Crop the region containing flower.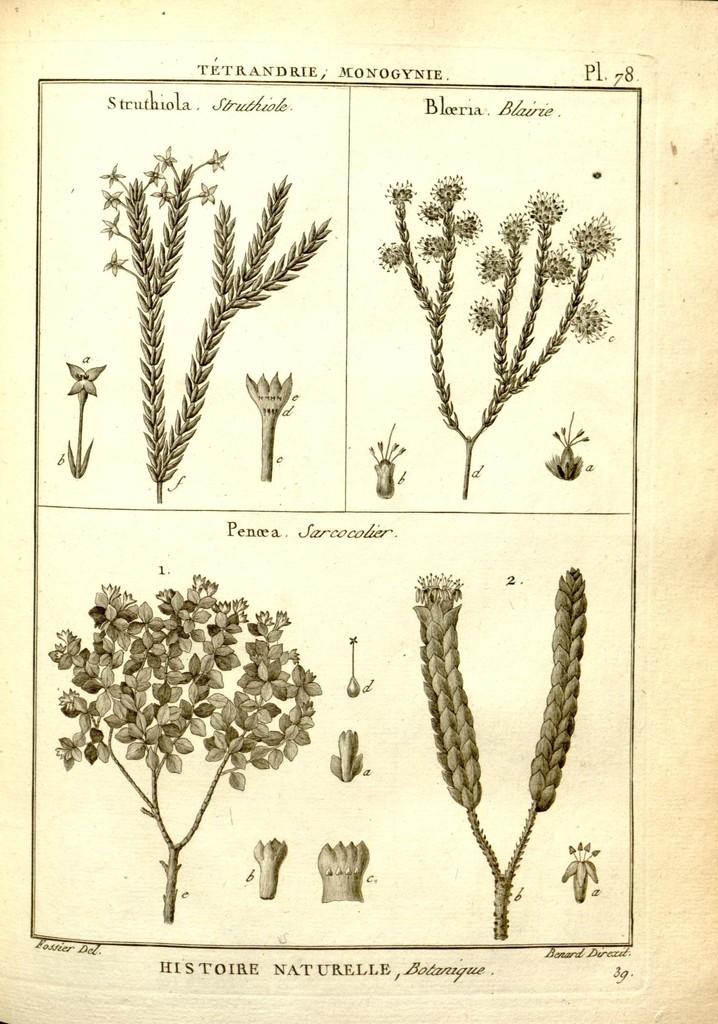
Crop region: bbox(570, 301, 610, 337).
